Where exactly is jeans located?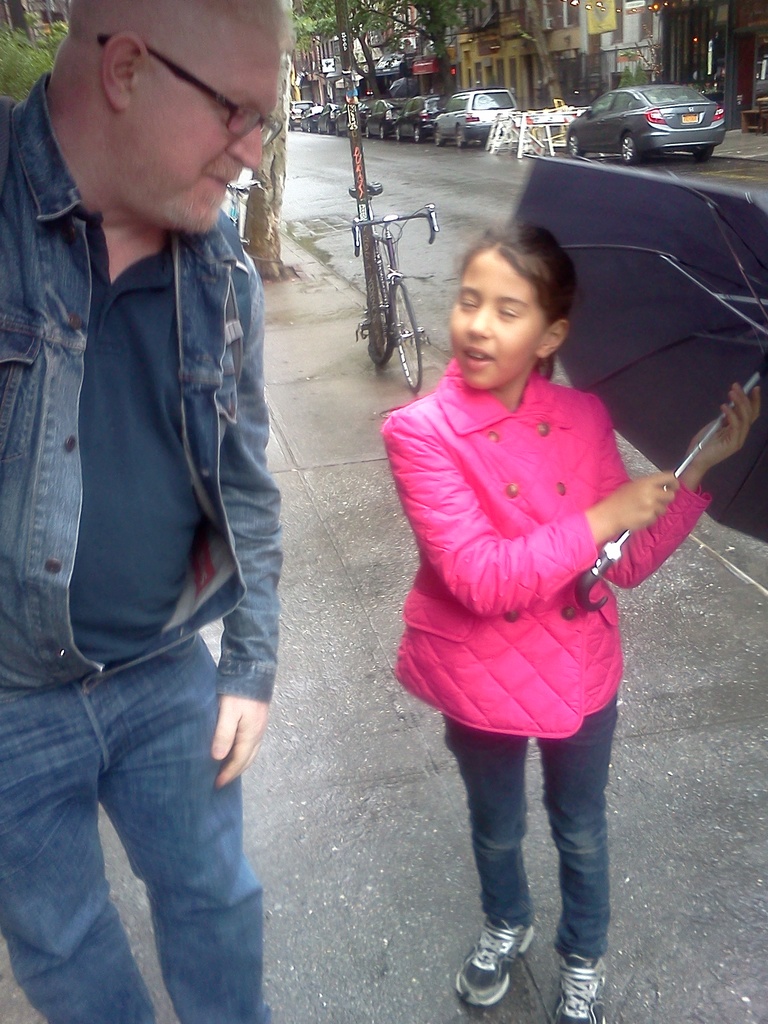
Its bounding box is bbox=[0, 631, 268, 1023].
